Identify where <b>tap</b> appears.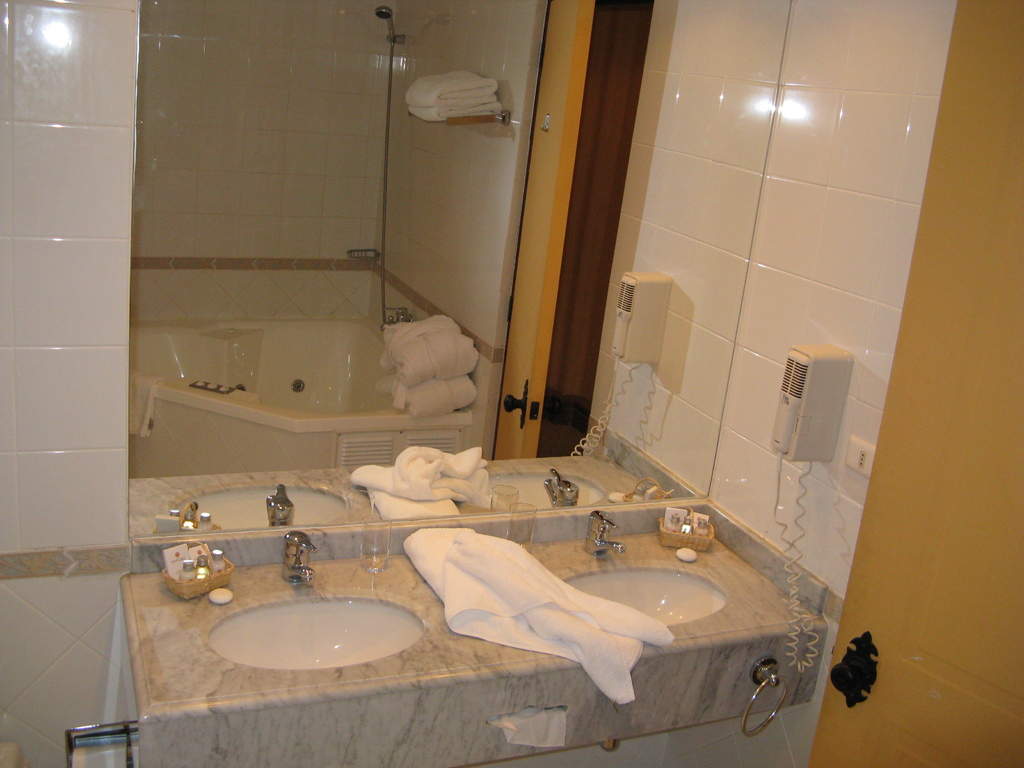
Appears at detection(280, 532, 318, 580).
